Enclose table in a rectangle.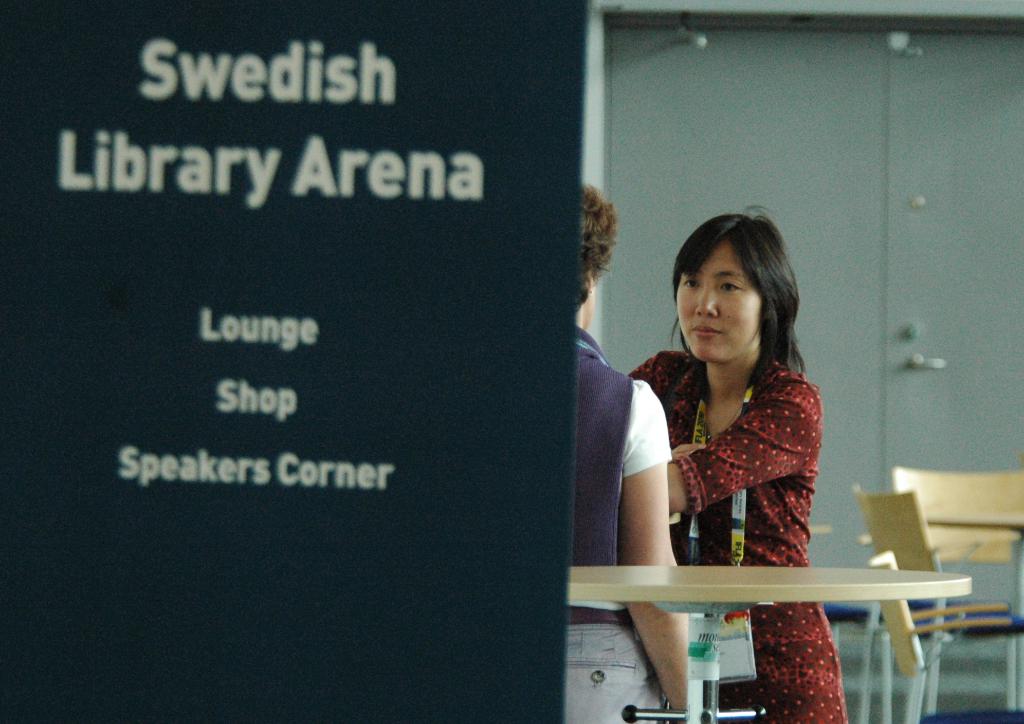
region(559, 562, 975, 723).
